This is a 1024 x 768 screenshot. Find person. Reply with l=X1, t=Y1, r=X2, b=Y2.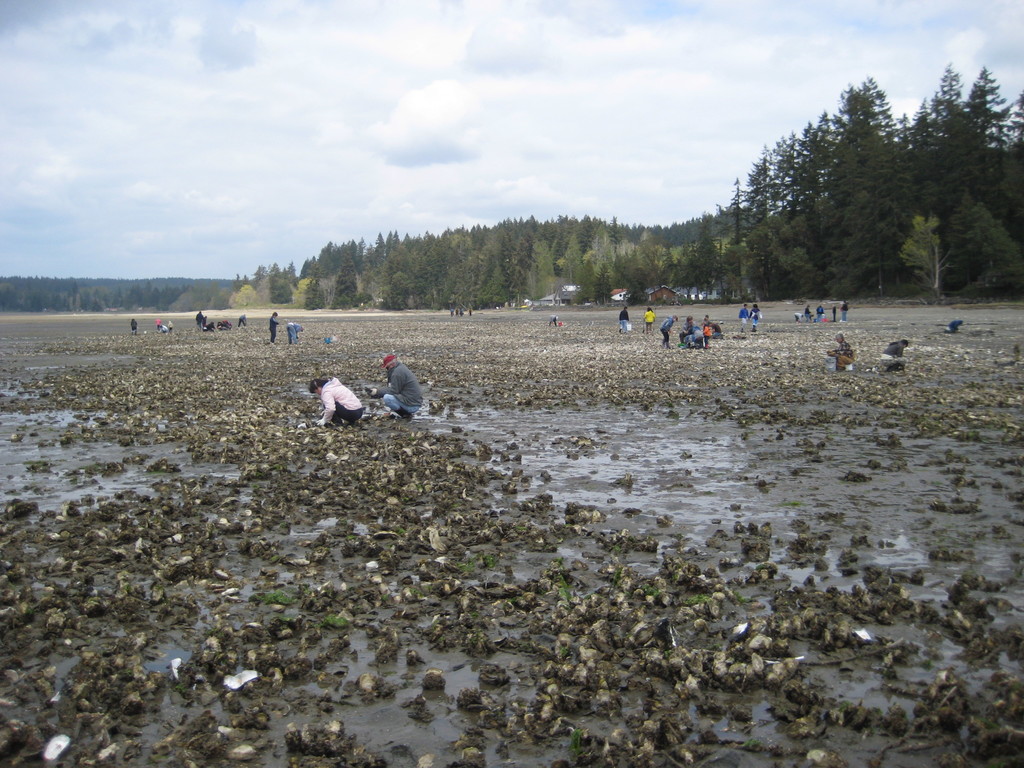
l=642, t=306, r=653, b=327.
